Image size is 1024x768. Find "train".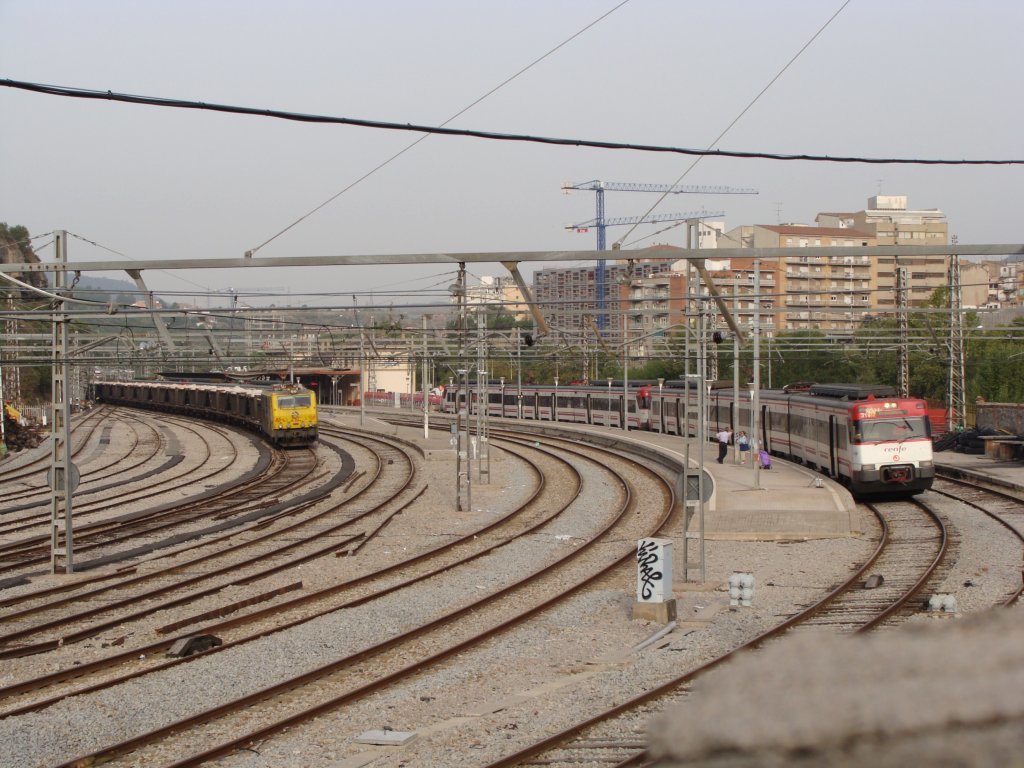
rect(90, 376, 319, 446).
